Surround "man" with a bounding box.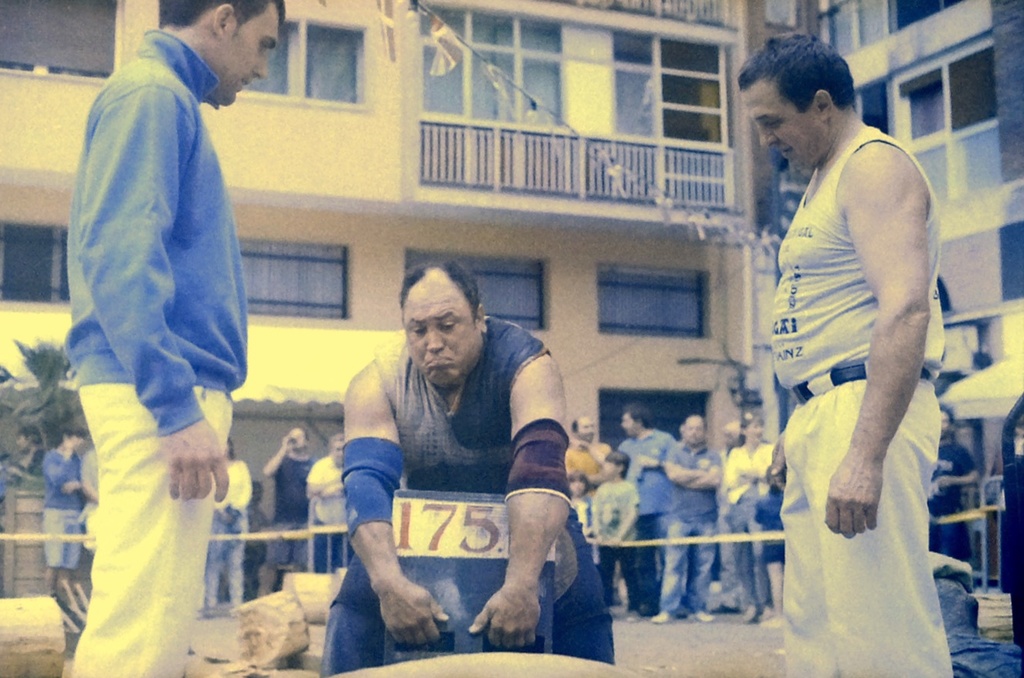
region(329, 255, 625, 675).
